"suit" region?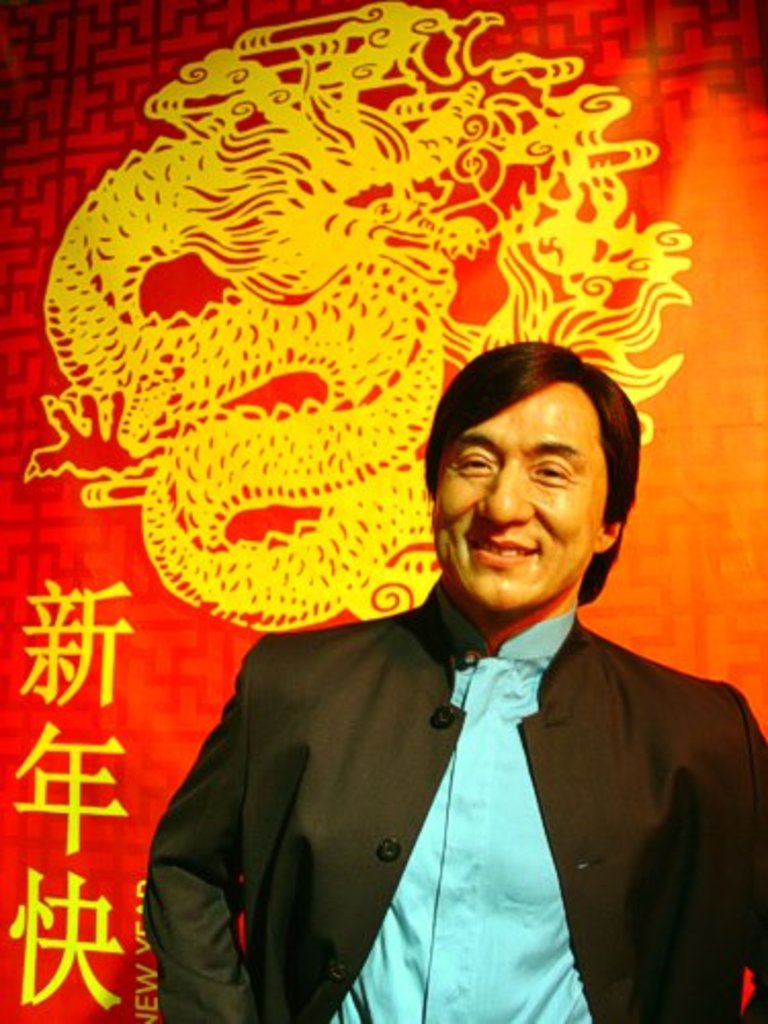
bbox=[125, 616, 672, 1010]
